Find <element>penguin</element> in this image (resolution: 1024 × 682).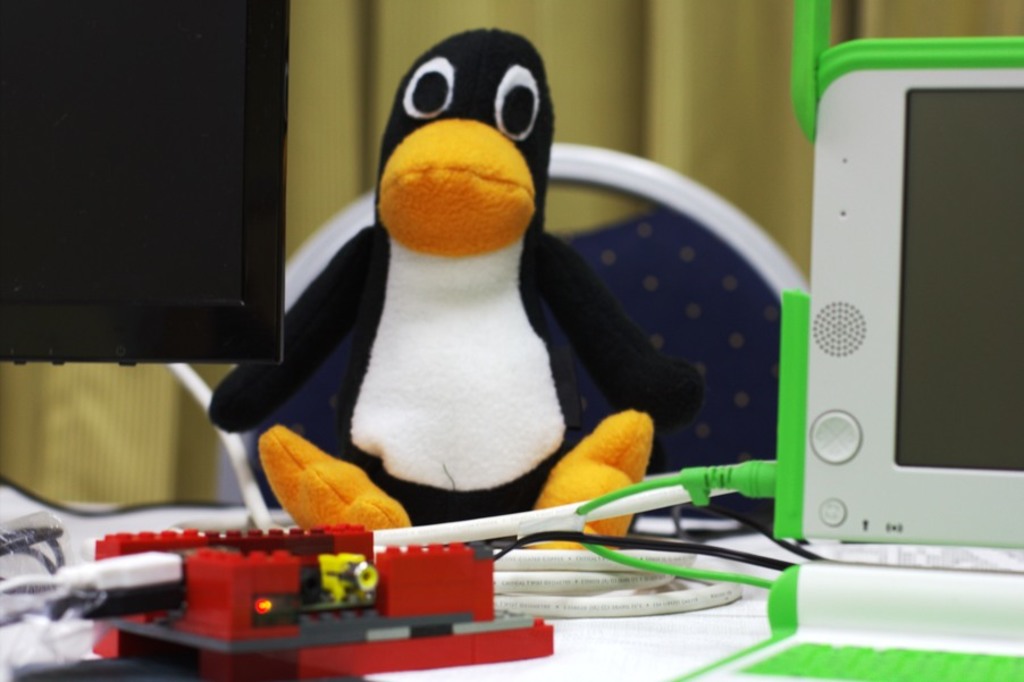
199/30/708/552.
